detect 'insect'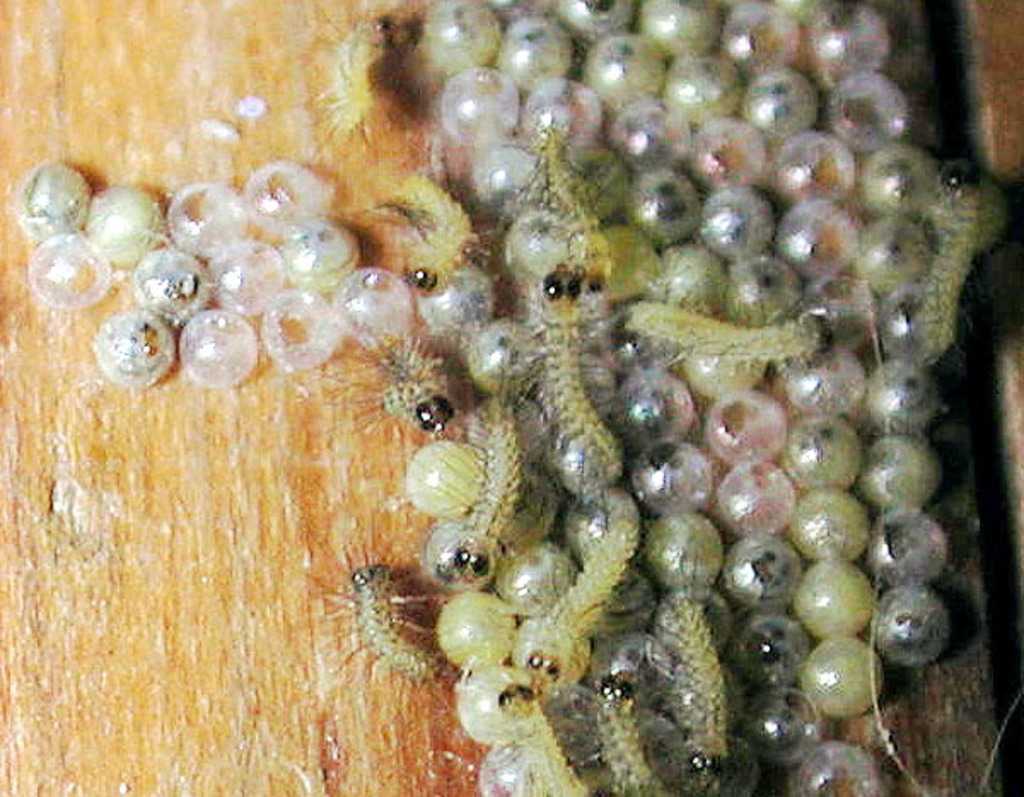
<box>910,166,985,352</box>
